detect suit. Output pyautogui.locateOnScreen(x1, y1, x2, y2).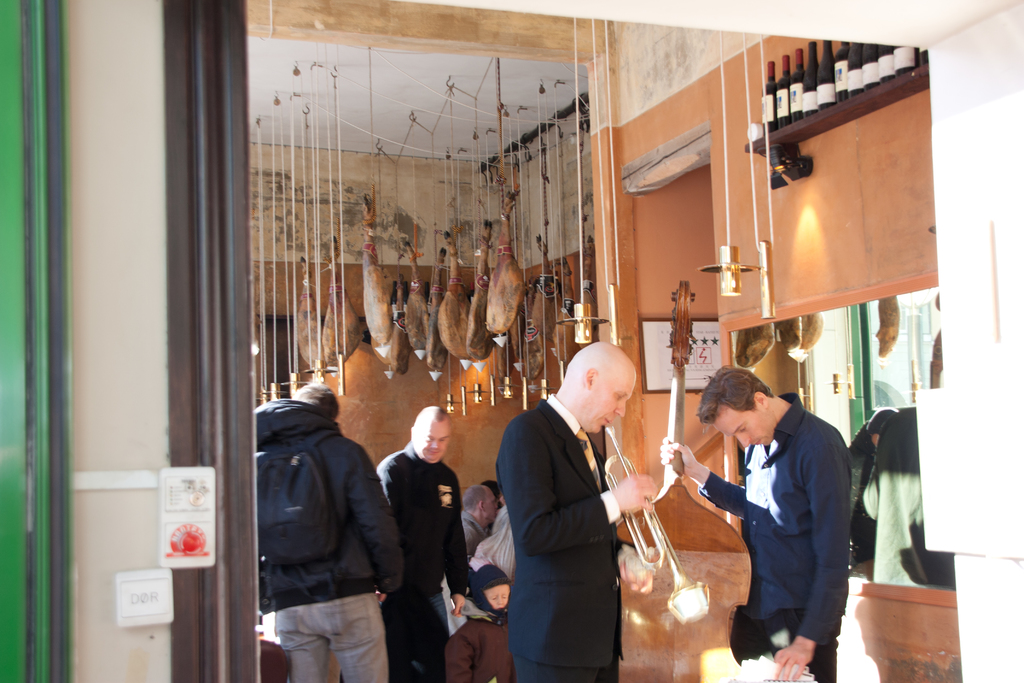
pyautogui.locateOnScreen(374, 440, 467, 682).
